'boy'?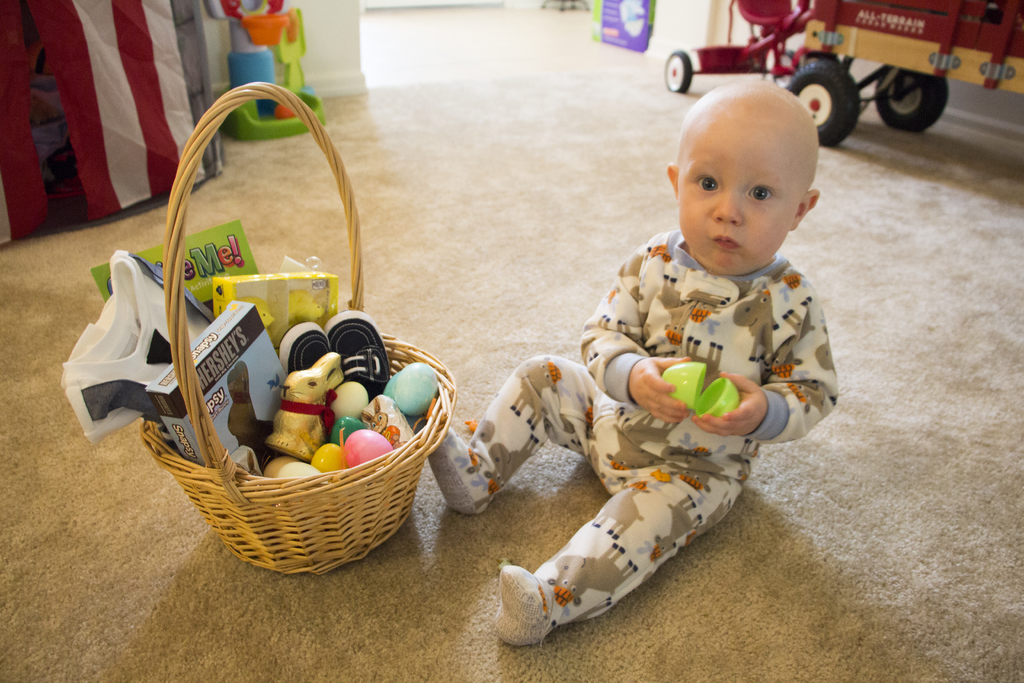
{"left": 470, "top": 88, "right": 840, "bottom": 627}
